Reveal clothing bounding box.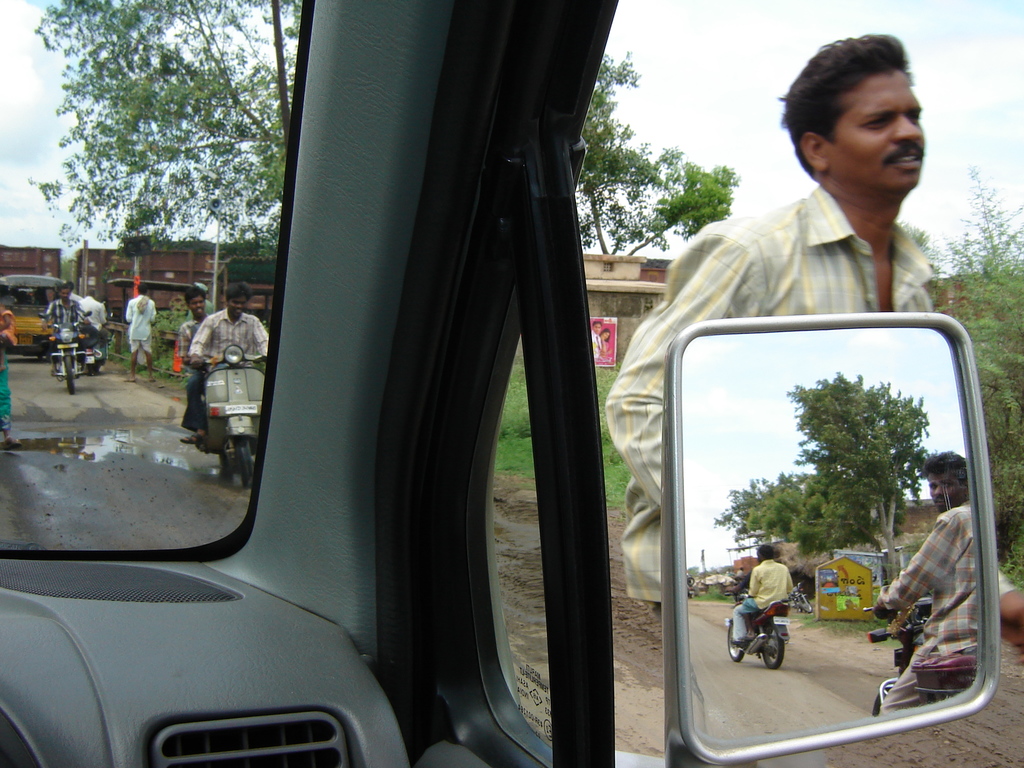
Revealed: pyautogui.locateOnScreen(178, 315, 209, 430).
